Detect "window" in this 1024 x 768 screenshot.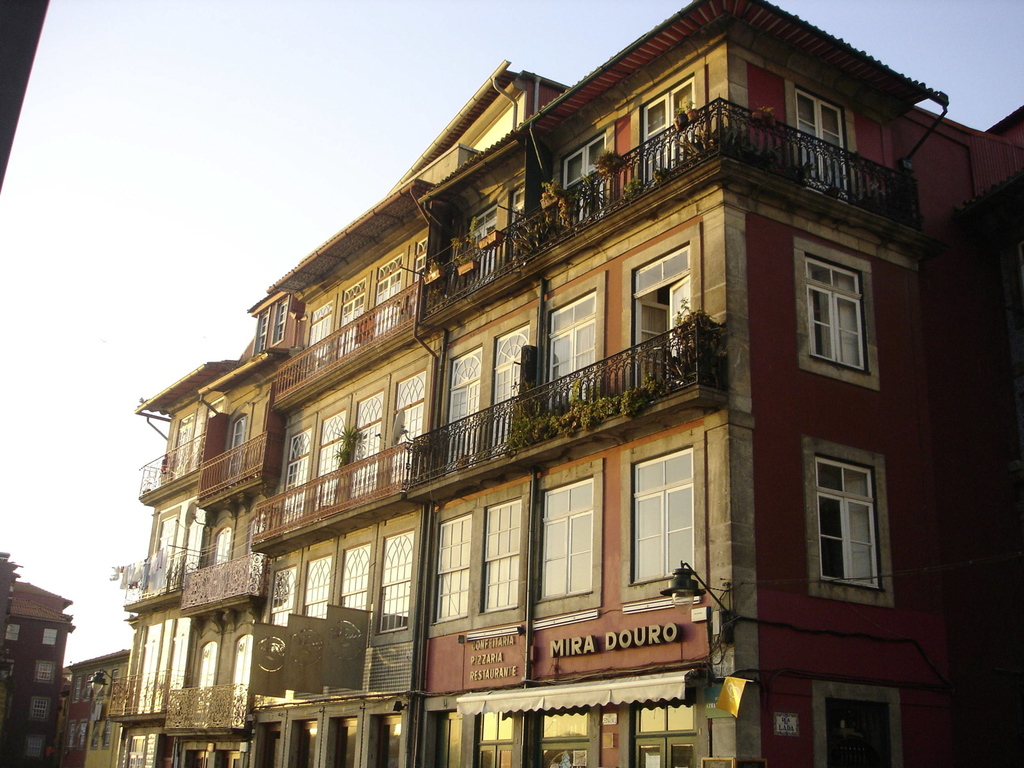
Detection: detection(375, 253, 399, 333).
